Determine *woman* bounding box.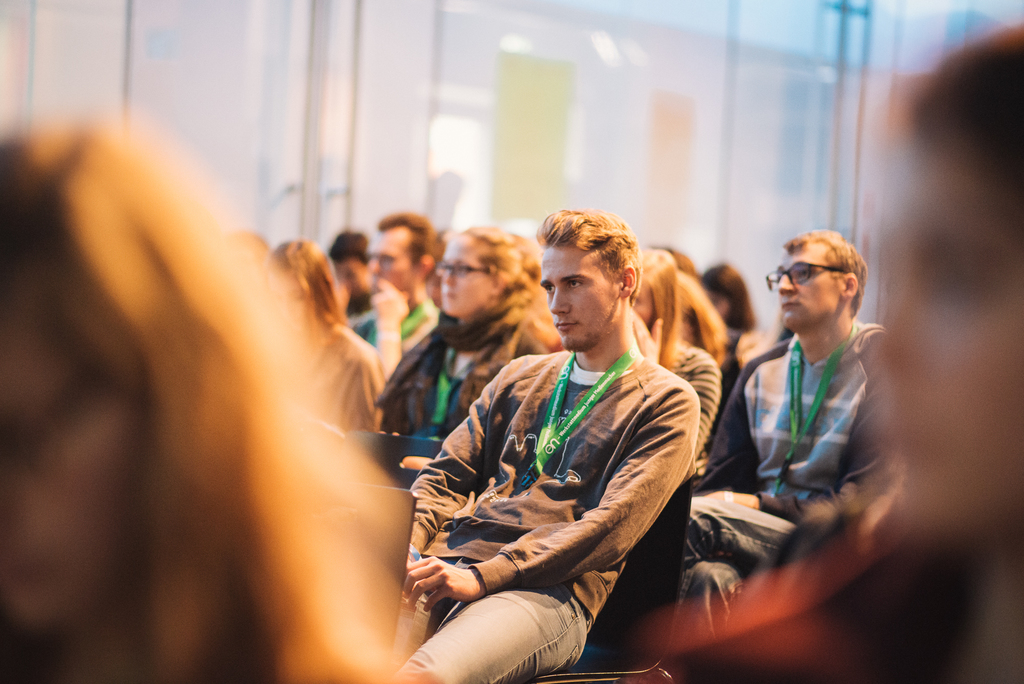
Determined: [x1=373, y1=214, x2=567, y2=429].
